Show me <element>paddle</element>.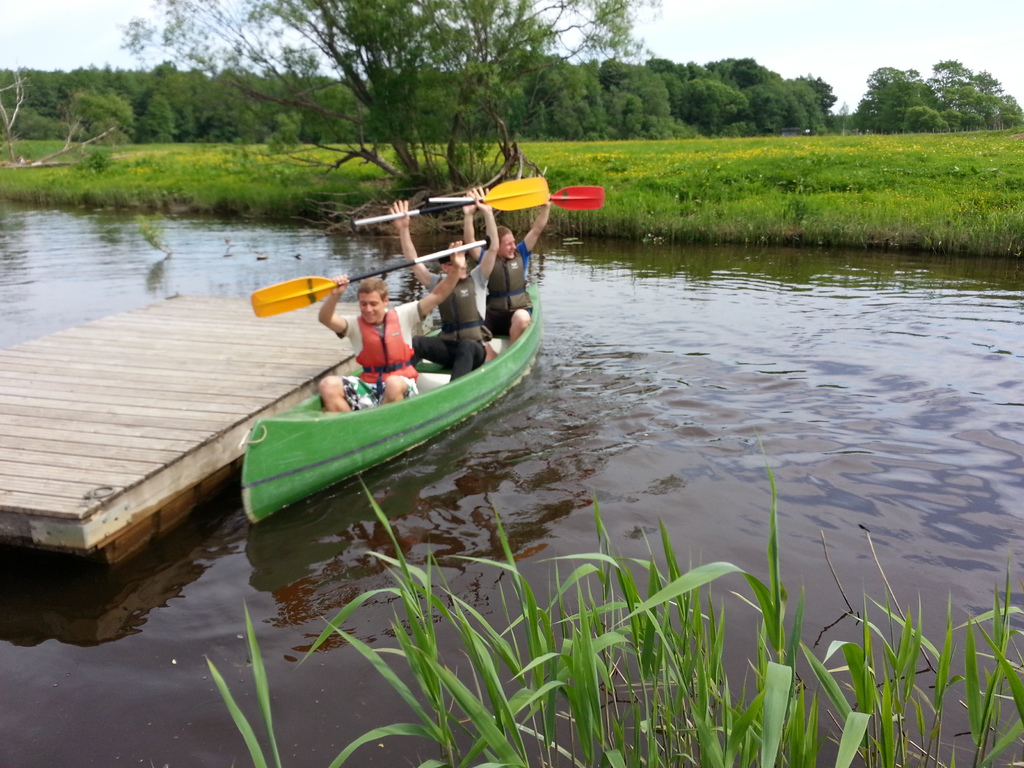
<element>paddle</element> is here: [x1=423, y1=186, x2=605, y2=210].
